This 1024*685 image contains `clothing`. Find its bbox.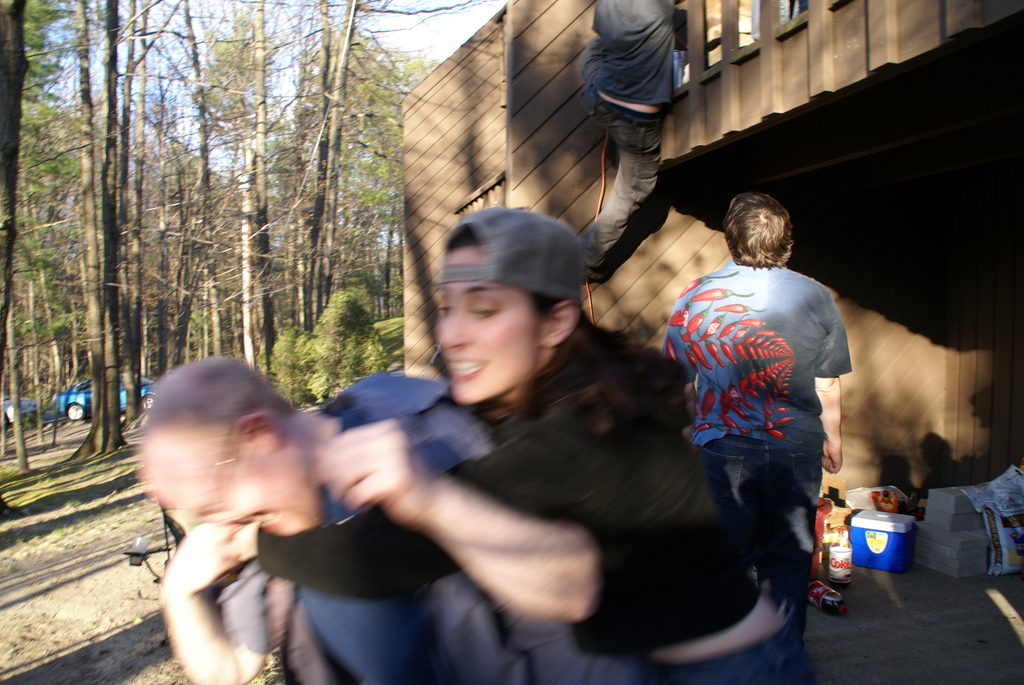
{"x1": 575, "y1": 0, "x2": 672, "y2": 273}.
